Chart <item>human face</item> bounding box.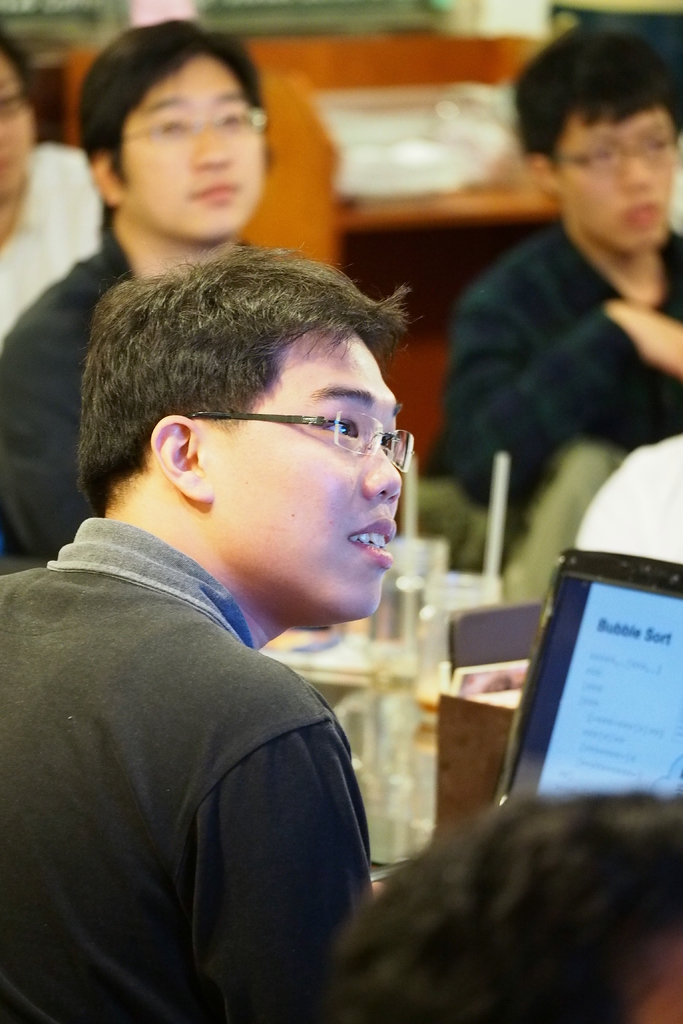
Charted: <box>554,109,677,252</box>.
